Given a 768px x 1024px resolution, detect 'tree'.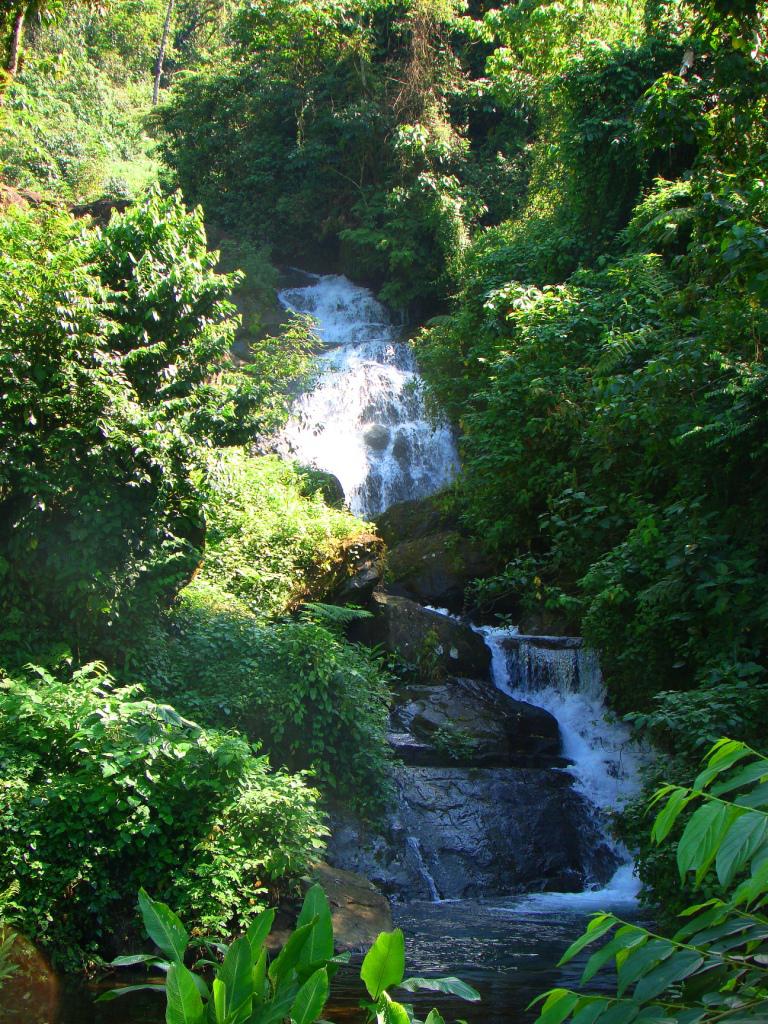
pyautogui.locateOnScreen(113, 739, 765, 1021).
